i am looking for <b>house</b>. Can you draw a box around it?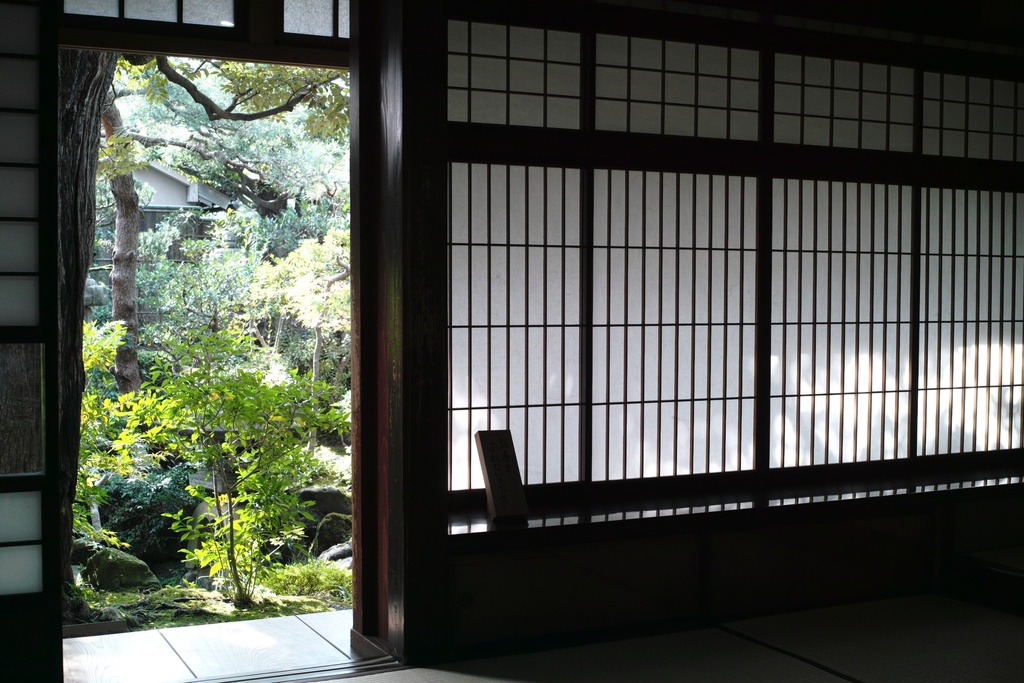
Sure, the bounding box is [x1=83, y1=152, x2=230, y2=333].
